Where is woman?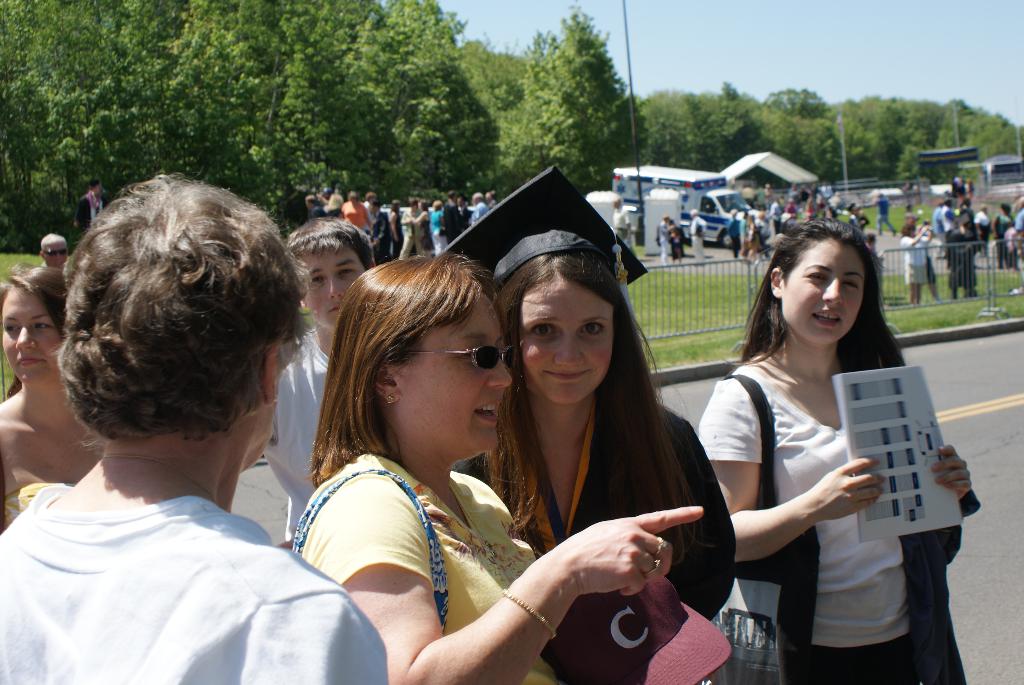
bbox(703, 207, 934, 674).
